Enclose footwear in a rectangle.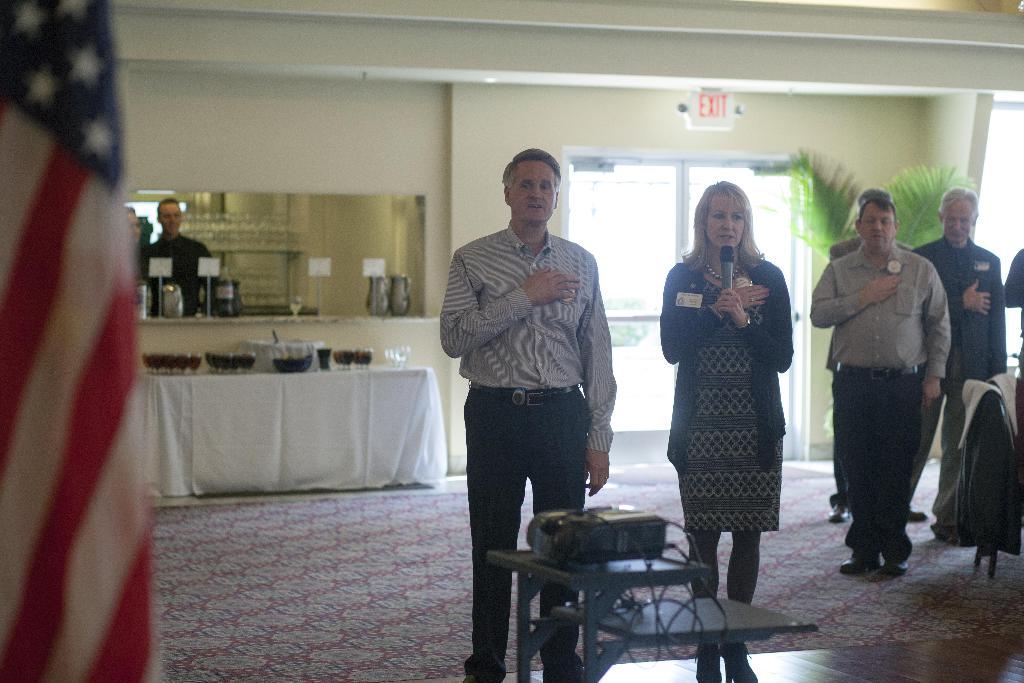
pyautogui.locateOnScreen(880, 556, 909, 576).
